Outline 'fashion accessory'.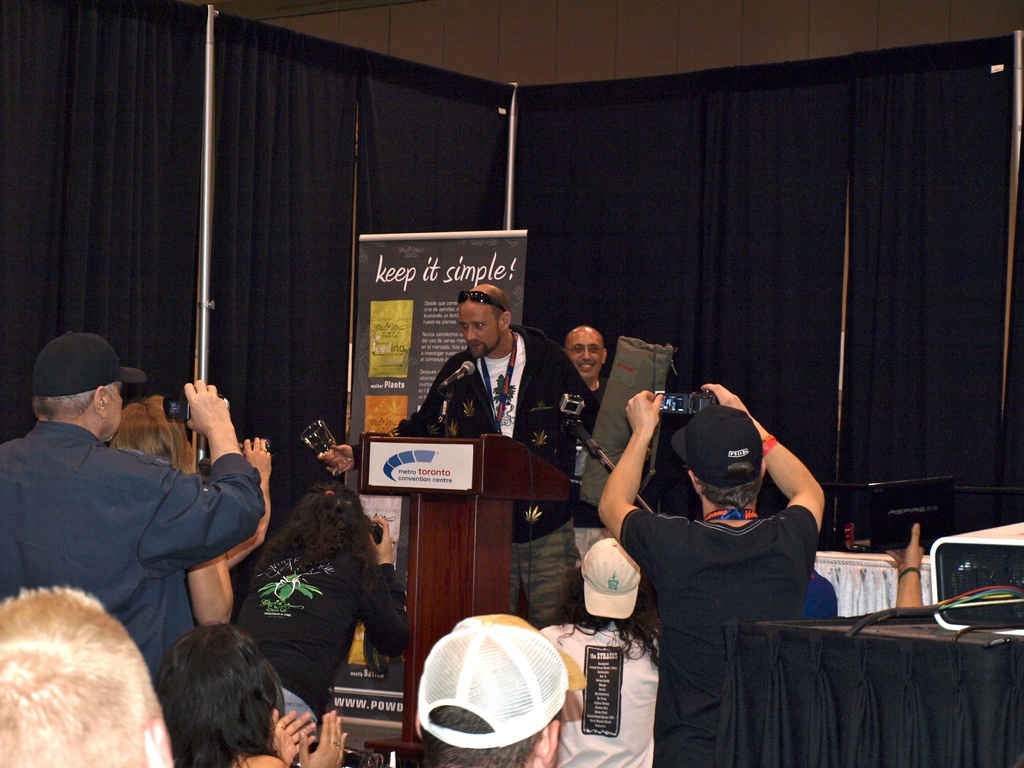
Outline: (x1=260, y1=446, x2=267, y2=451).
